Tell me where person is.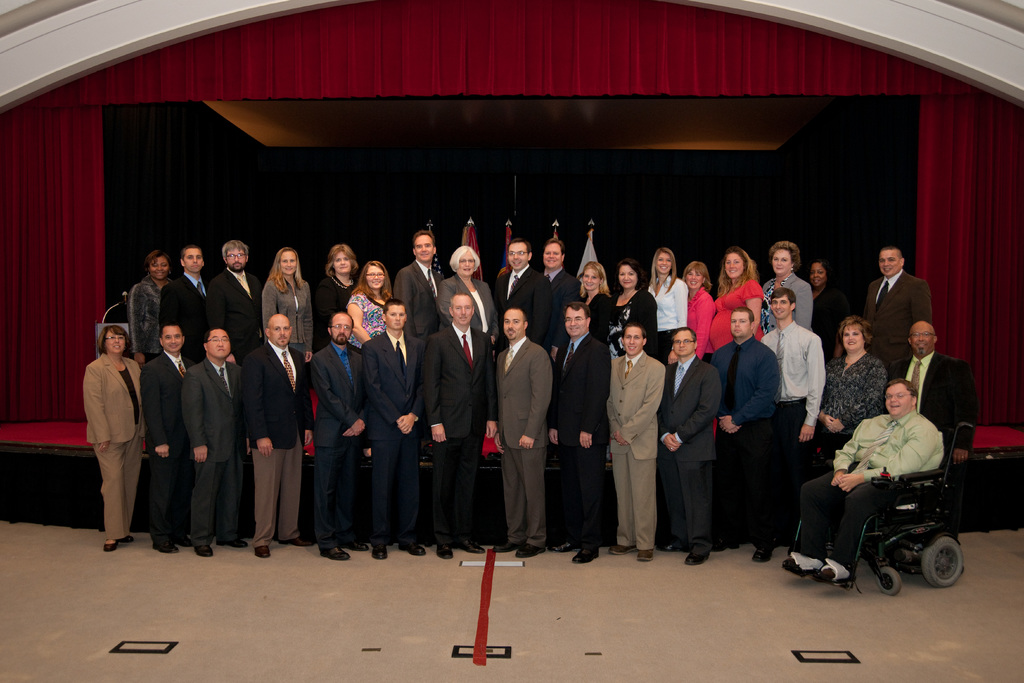
person is at x1=701, y1=241, x2=764, y2=374.
